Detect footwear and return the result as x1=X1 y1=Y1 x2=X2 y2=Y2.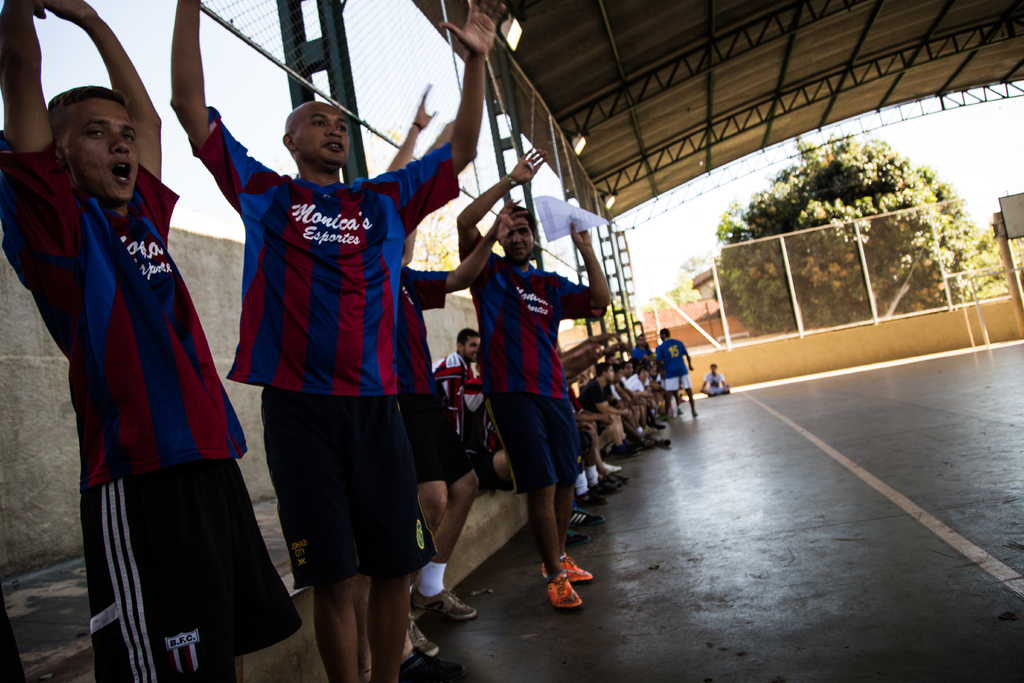
x1=655 y1=437 x2=672 y2=450.
